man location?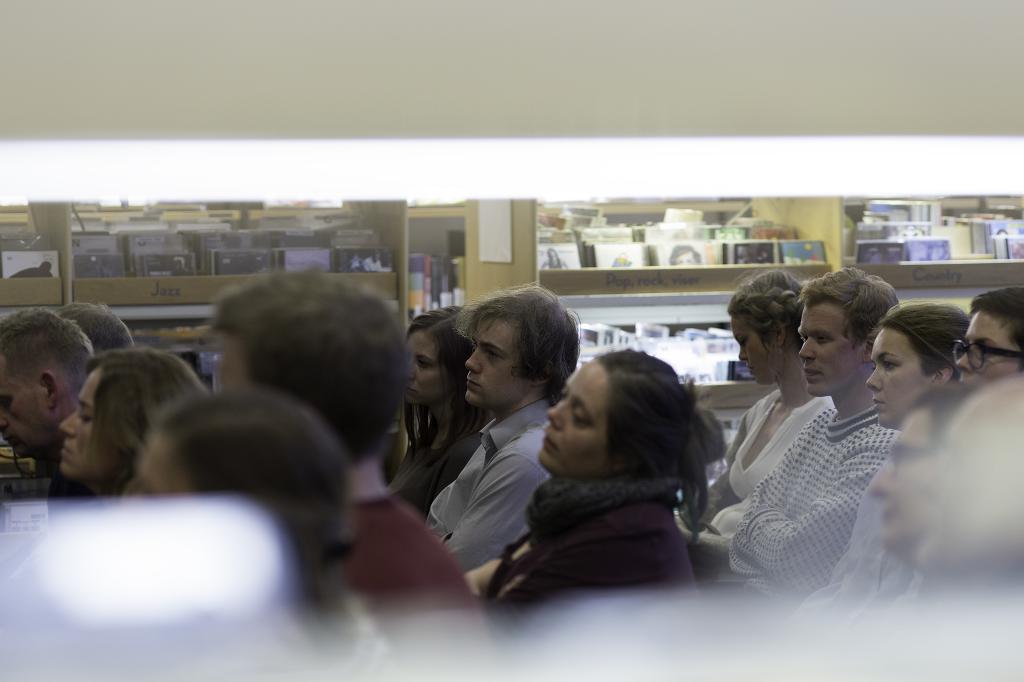
[873, 391, 940, 561]
